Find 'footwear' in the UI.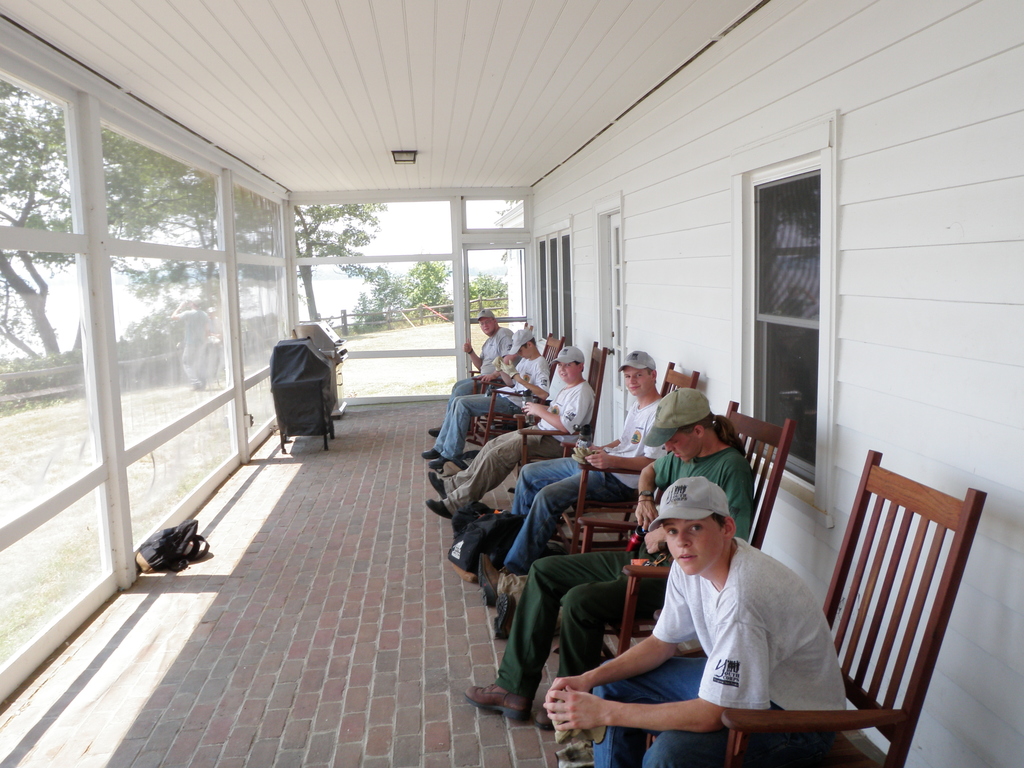
UI element at box(431, 422, 444, 438).
